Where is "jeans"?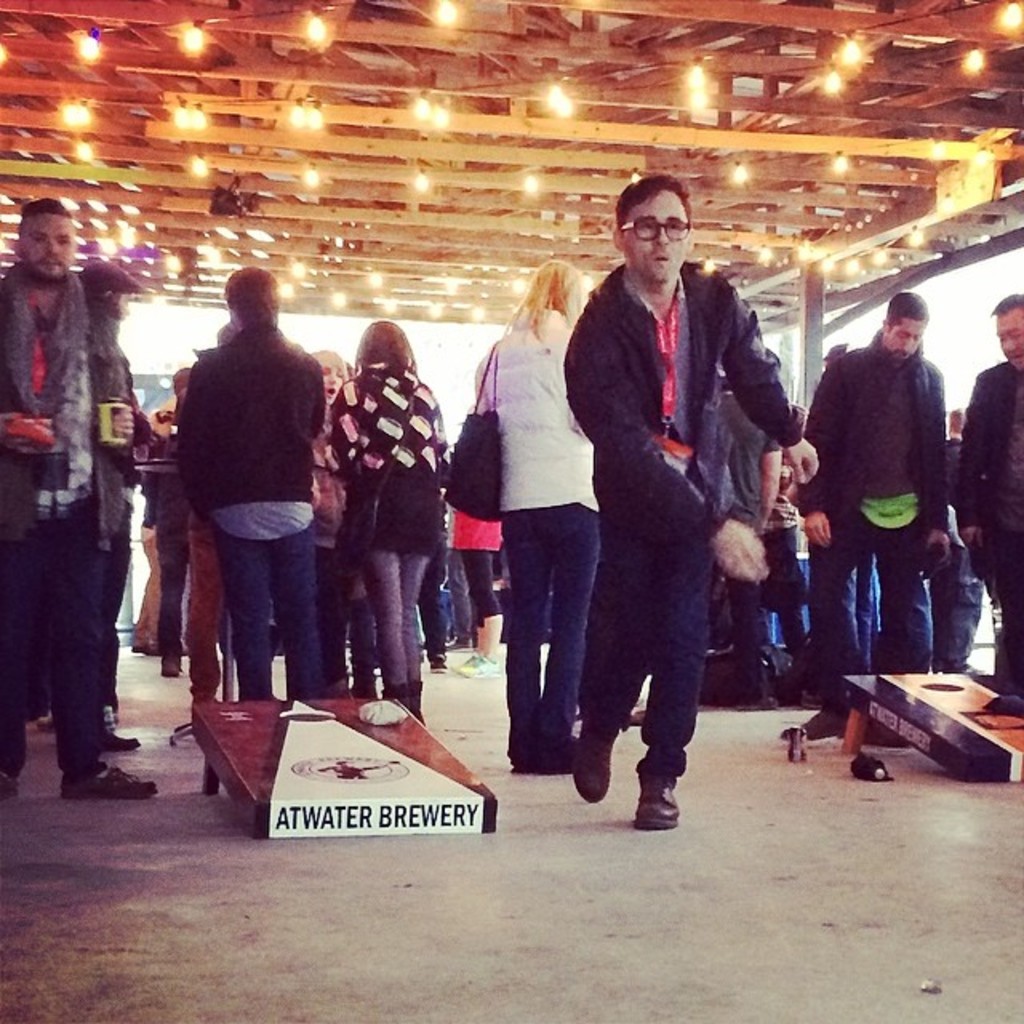
rect(154, 536, 192, 653).
